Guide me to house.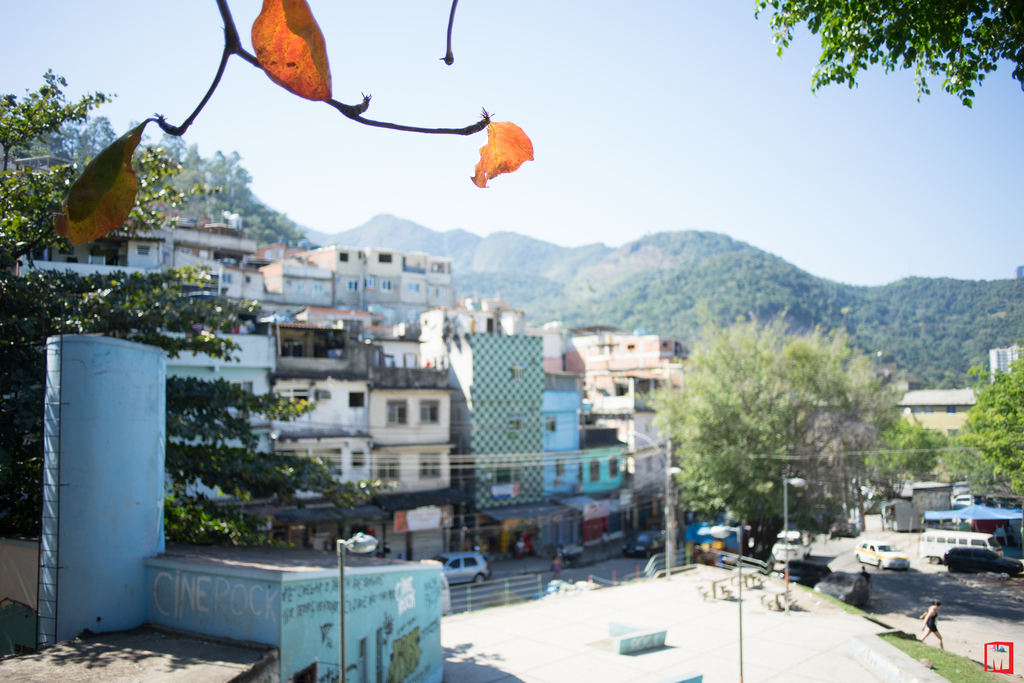
Guidance: x1=8 y1=213 x2=287 y2=545.
